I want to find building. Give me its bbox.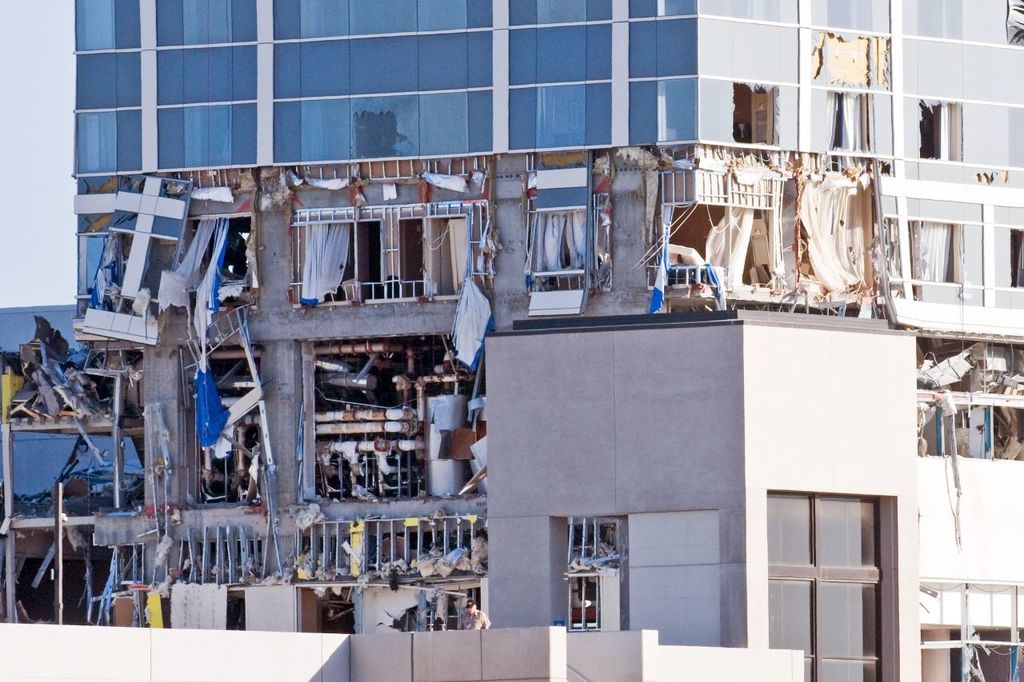
l=0, t=0, r=1023, b=680.
